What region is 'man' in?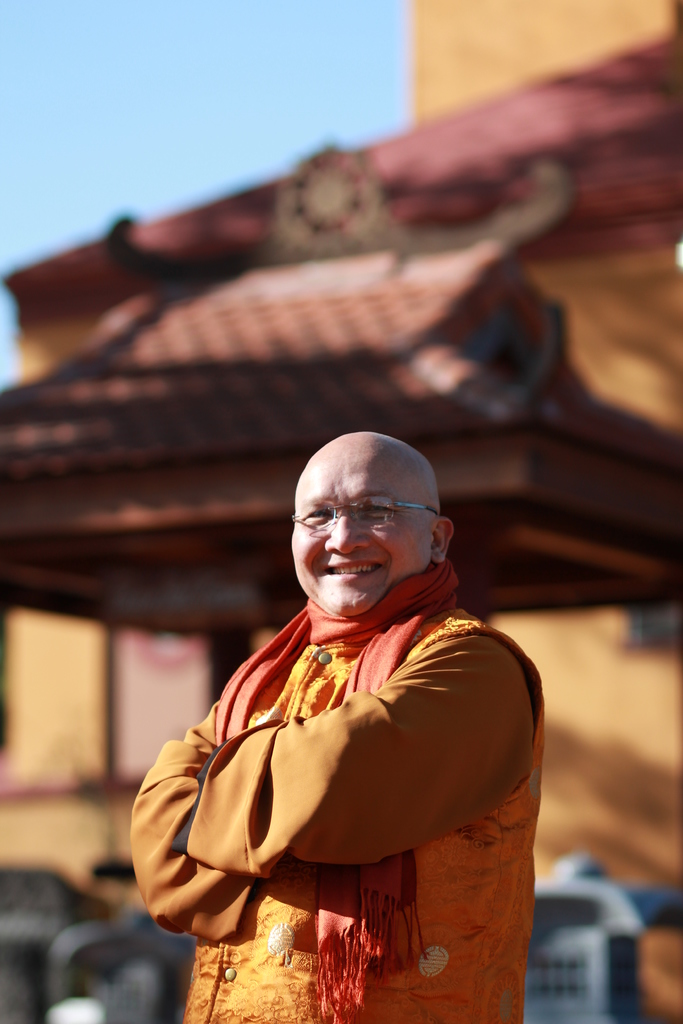
[124,396,553,1023].
